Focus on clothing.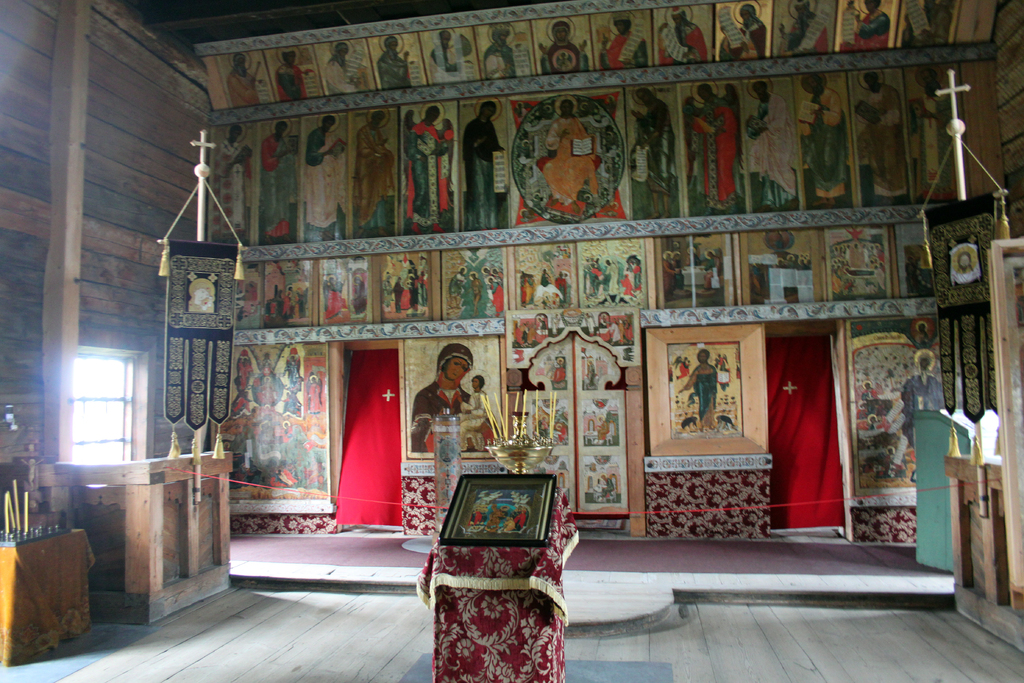
Focused at left=913, top=0, right=940, bottom=40.
